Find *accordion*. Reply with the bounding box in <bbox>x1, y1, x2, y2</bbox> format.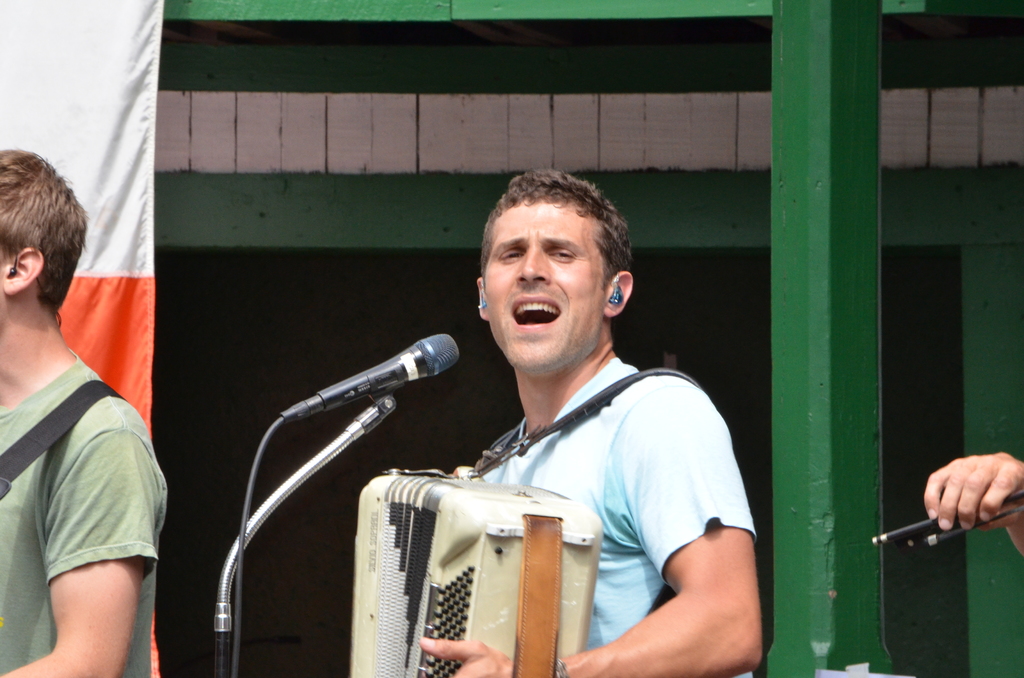
<bbox>306, 427, 584, 677</bbox>.
